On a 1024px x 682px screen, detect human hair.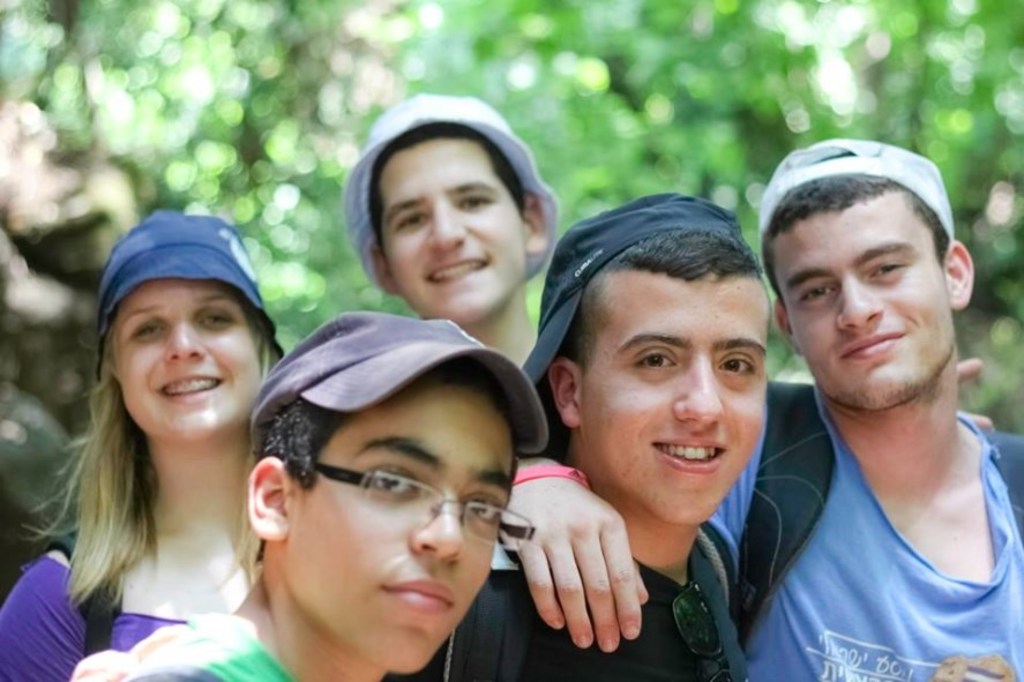
(20, 308, 281, 621).
